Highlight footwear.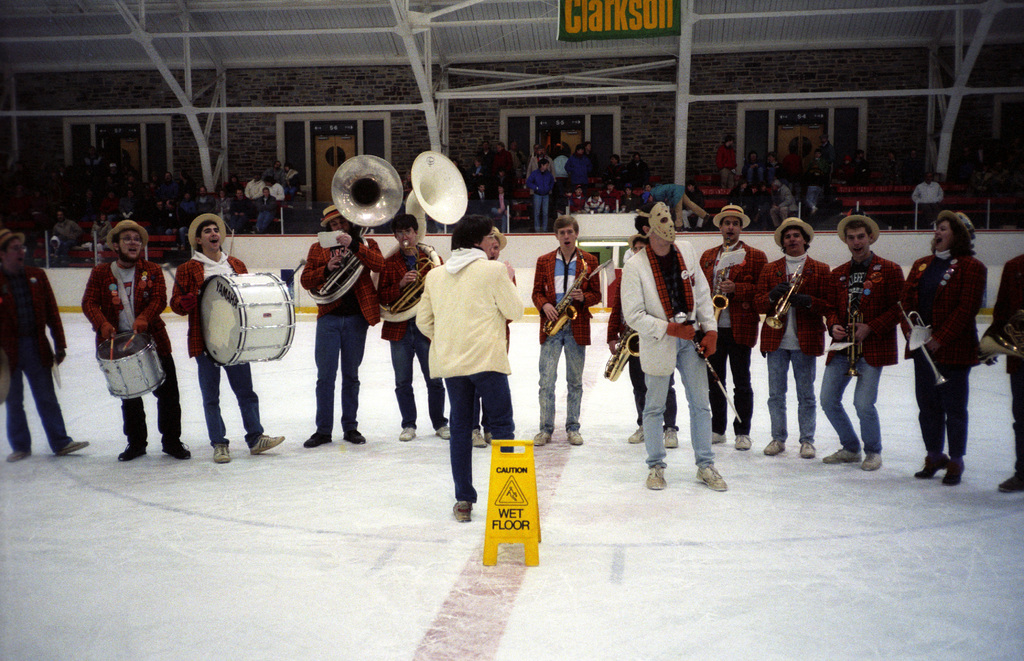
Highlighted region: {"left": 8, "top": 448, "right": 26, "bottom": 460}.
